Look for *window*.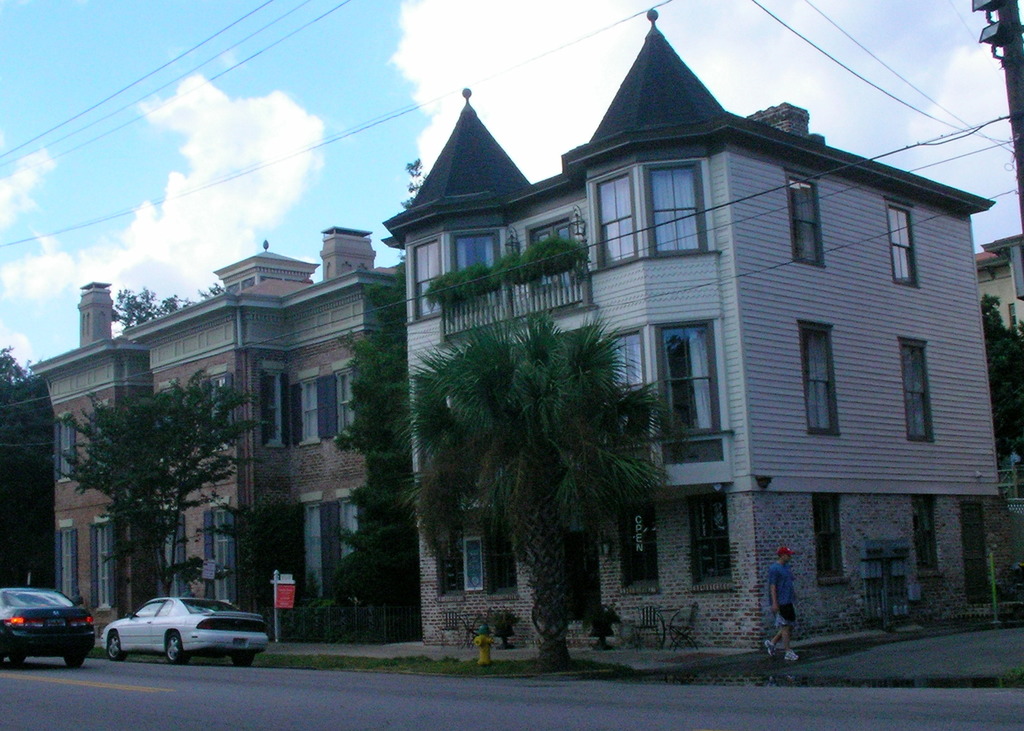
Found: {"left": 796, "top": 317, "right": 842, "bottom": 437}.
